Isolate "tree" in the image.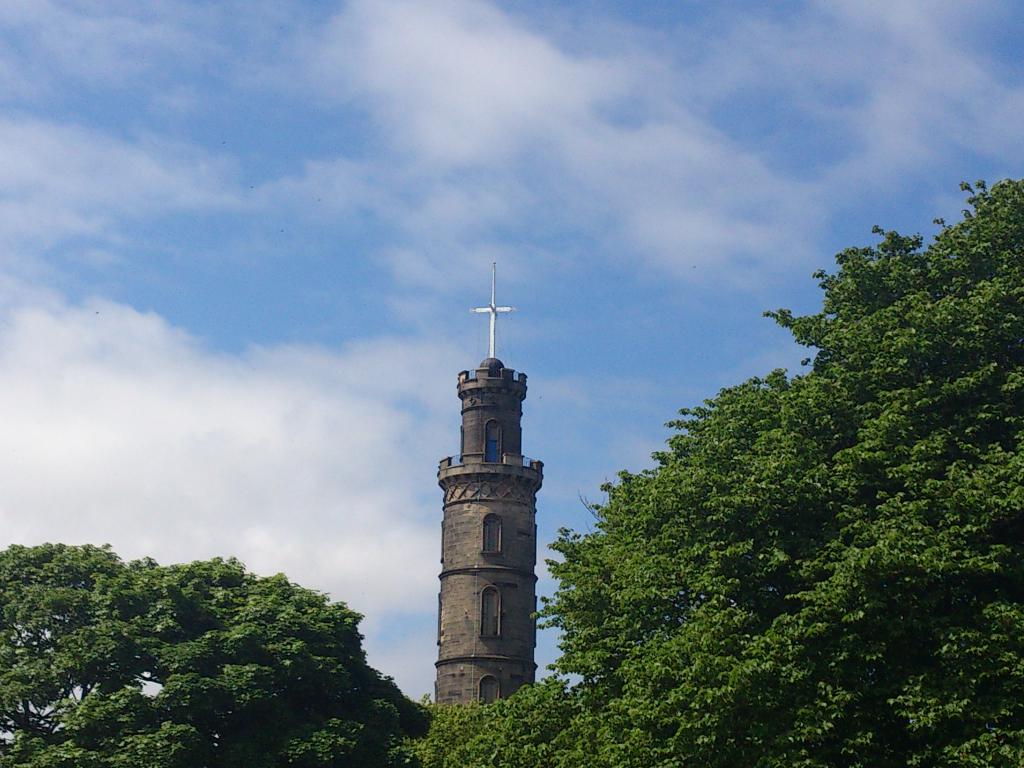
Isolated region: (x1=0, y1=547, x2=419, y2=767).
